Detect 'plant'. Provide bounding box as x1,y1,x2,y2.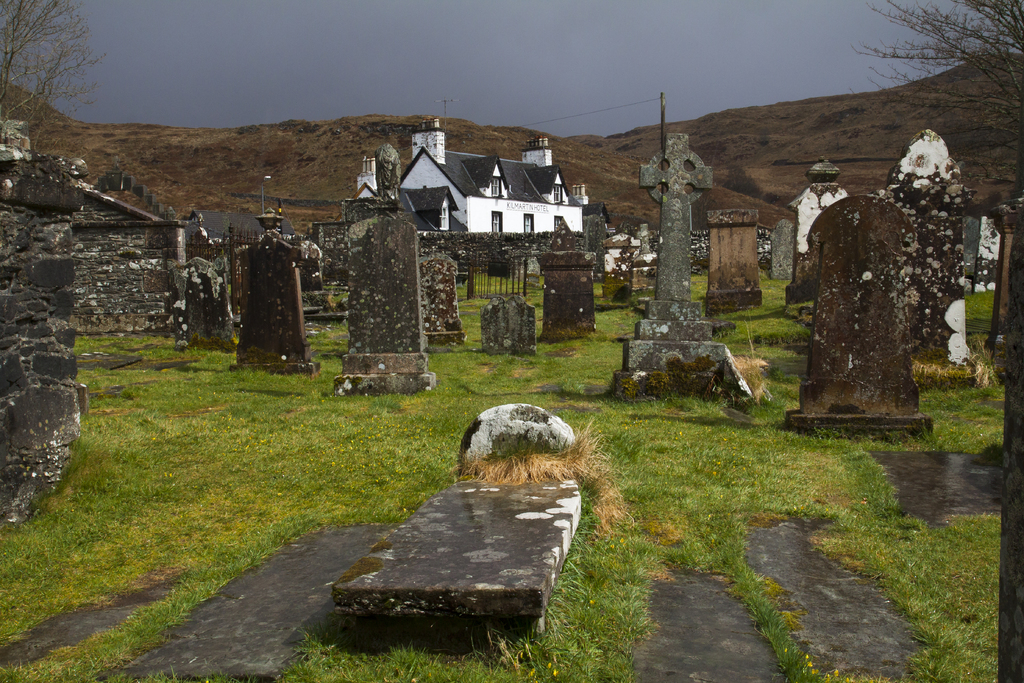
0,262,1023,682.
